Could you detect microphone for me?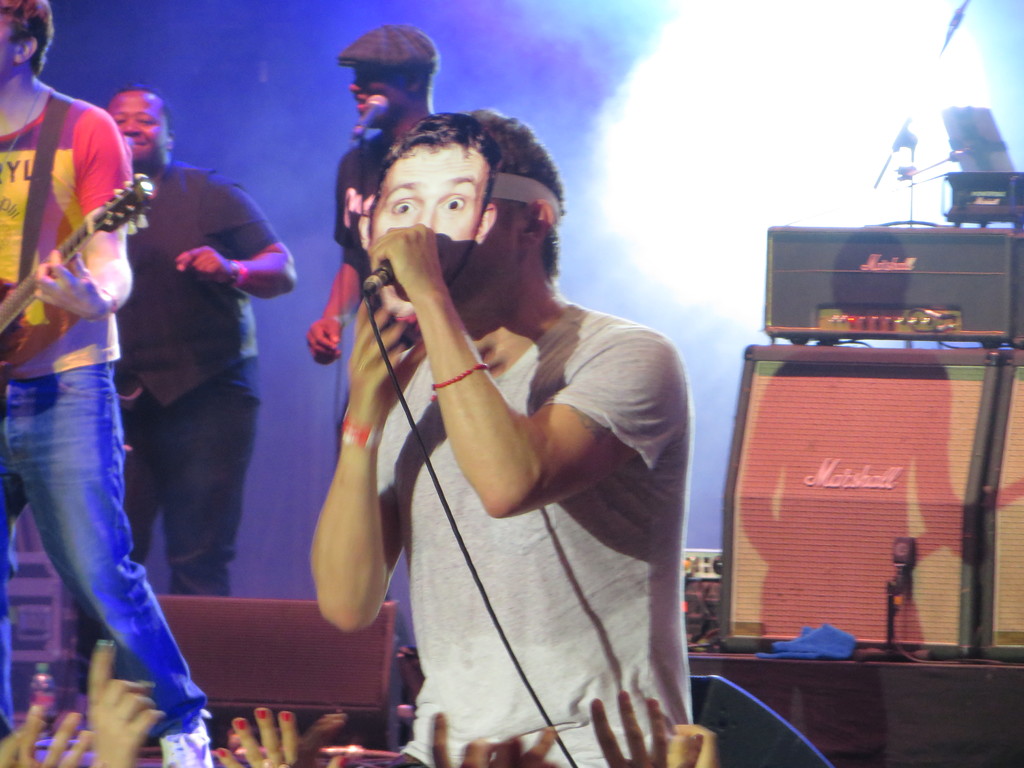
Detection result: select_region(353, 259, 403, 299).
